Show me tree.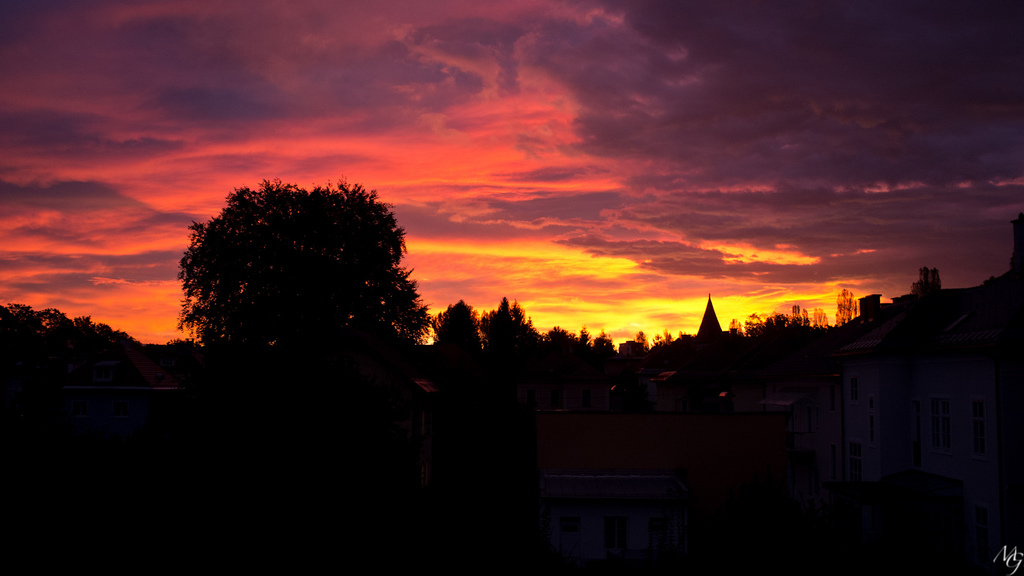
tree is here: region(167, 148, 425, 389).
